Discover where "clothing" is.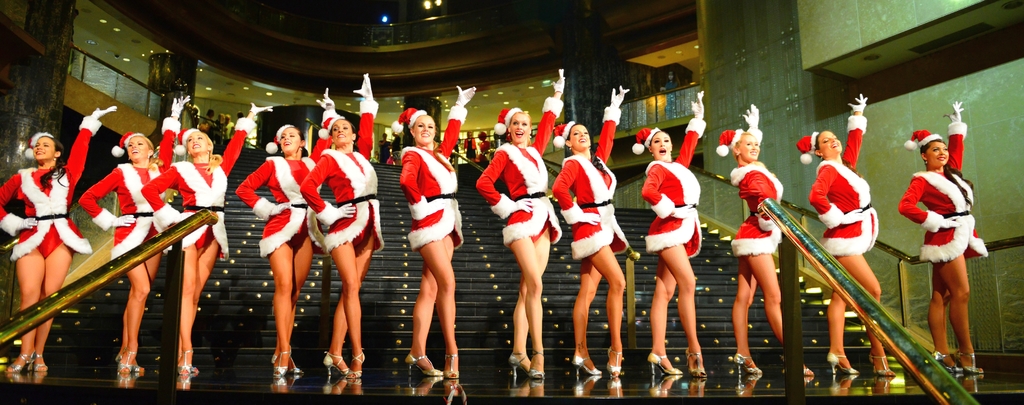
Discovered at pyautogui.locateOnScreen(810, 116, 884, 262).
